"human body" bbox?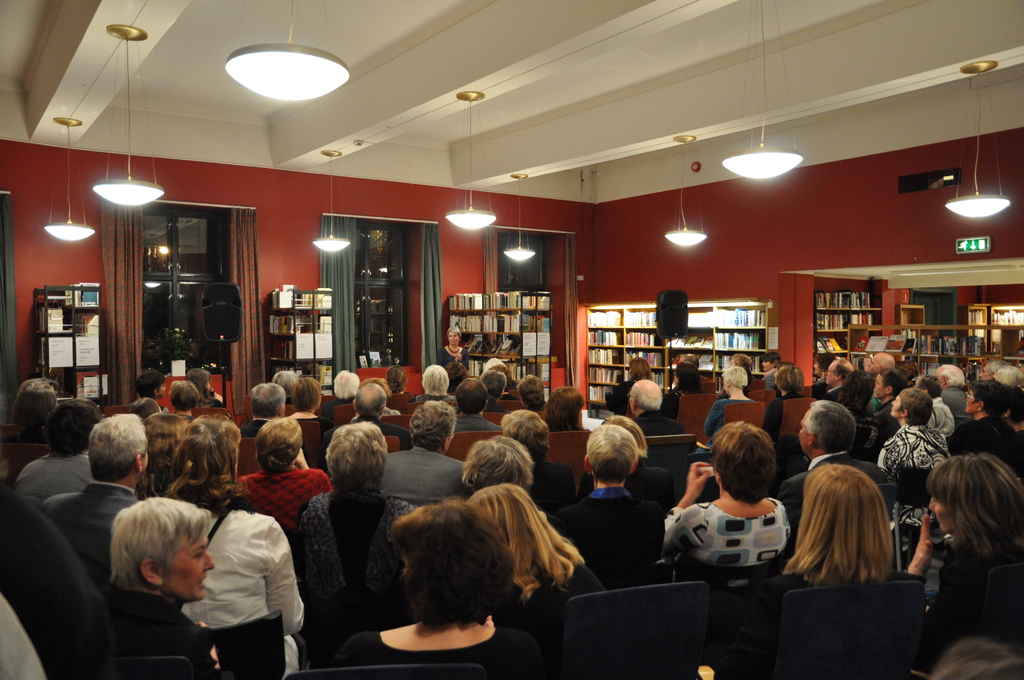
<box>16,449,91,506</box>
